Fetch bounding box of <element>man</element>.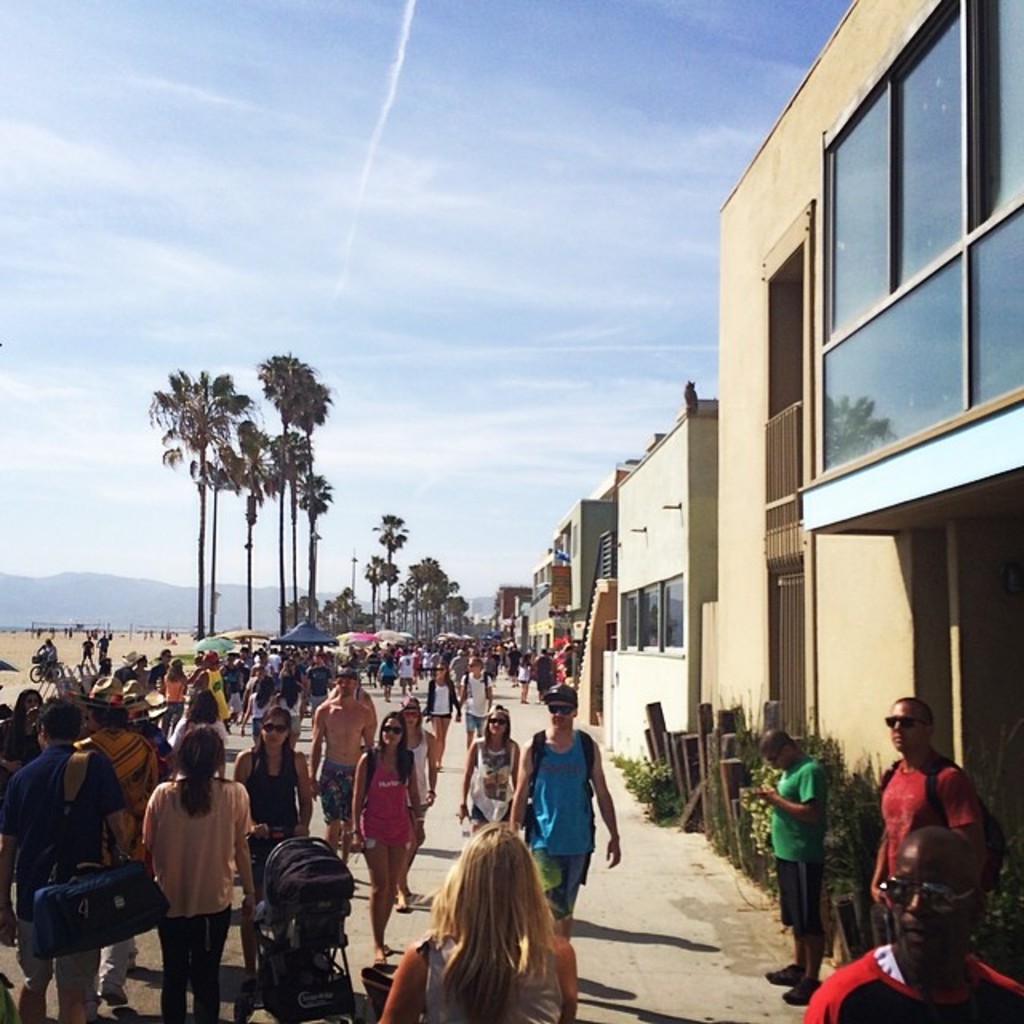
Bbox: (left=765, top=730, right=829, bottom=1005).
